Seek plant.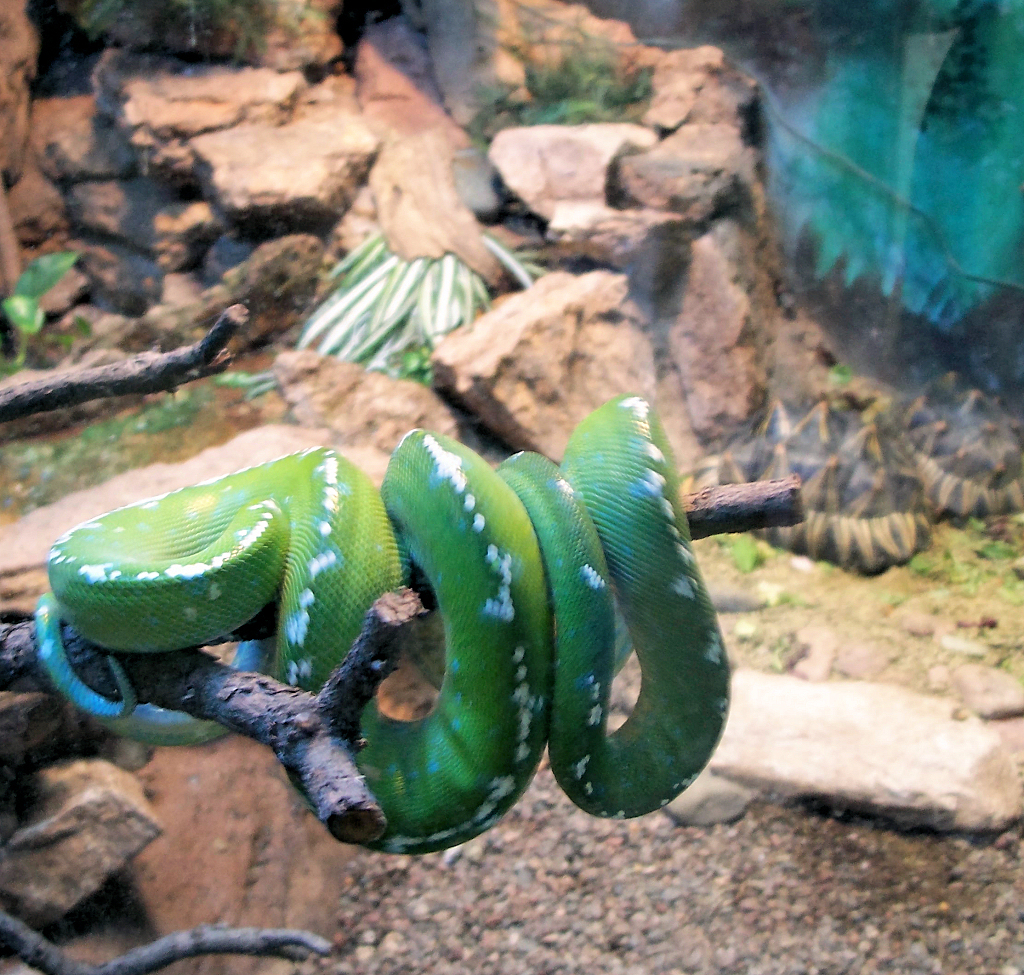
select_region(968, 514, 983, 536).
